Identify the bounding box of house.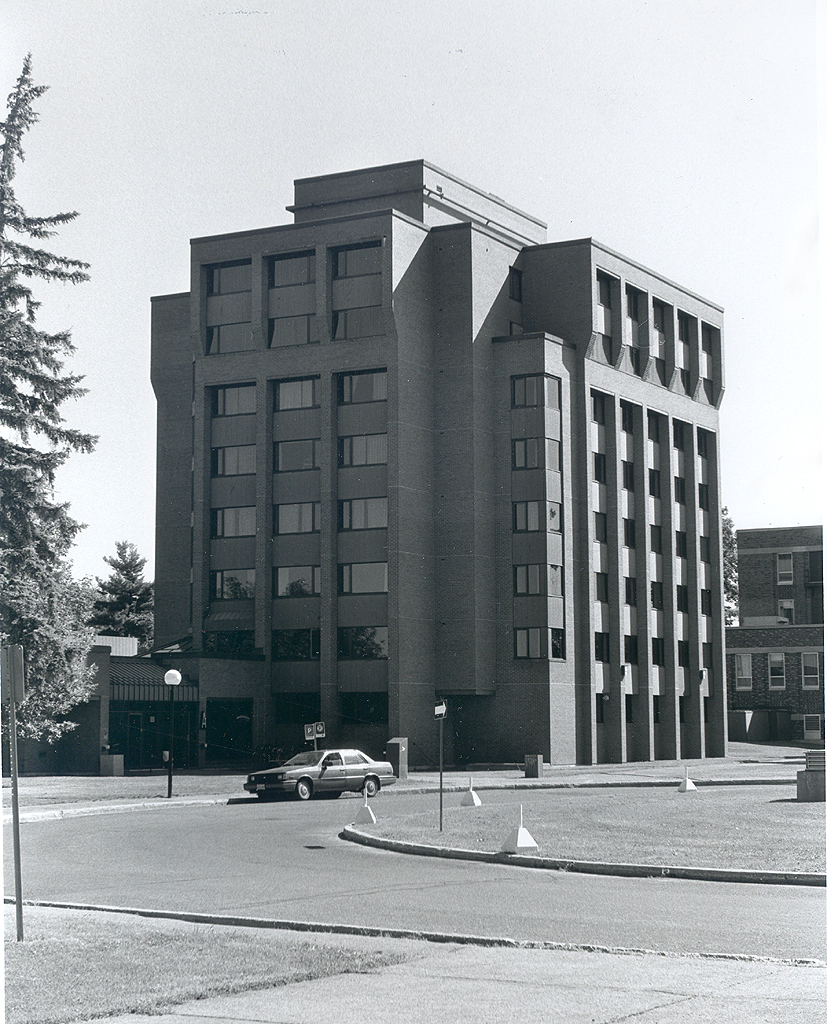
crop(81, 643, 187, 762).
